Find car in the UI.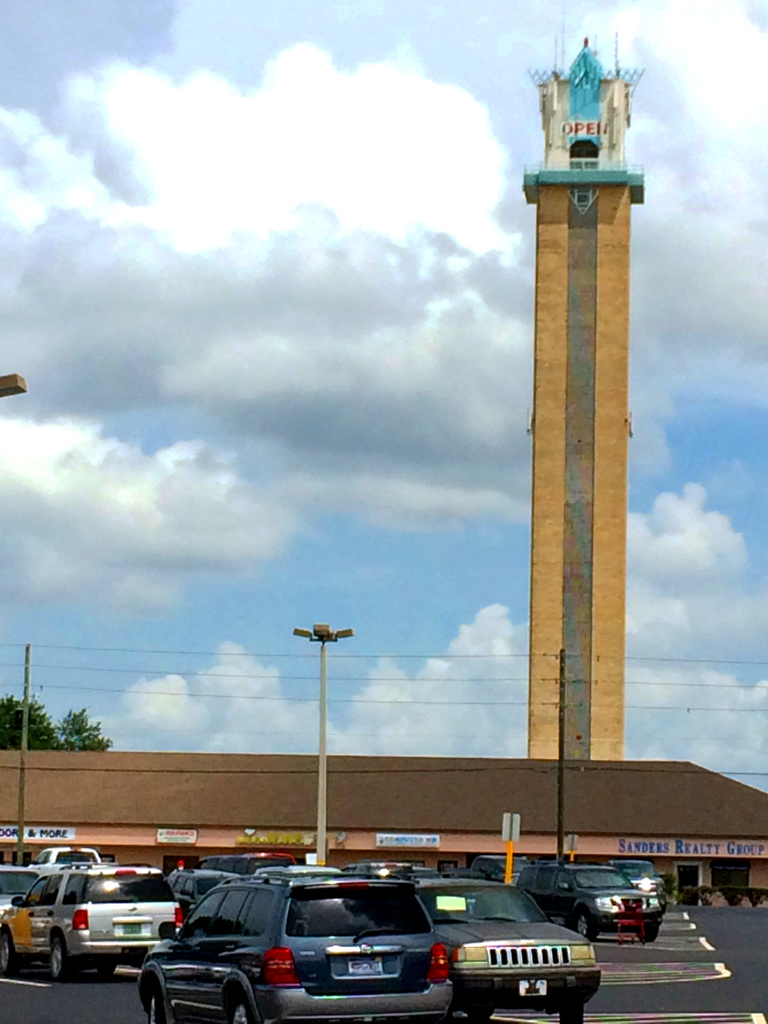
UI element at {"x1": 393, "y1": 874, "x2": 606, "y2": 1023}.
